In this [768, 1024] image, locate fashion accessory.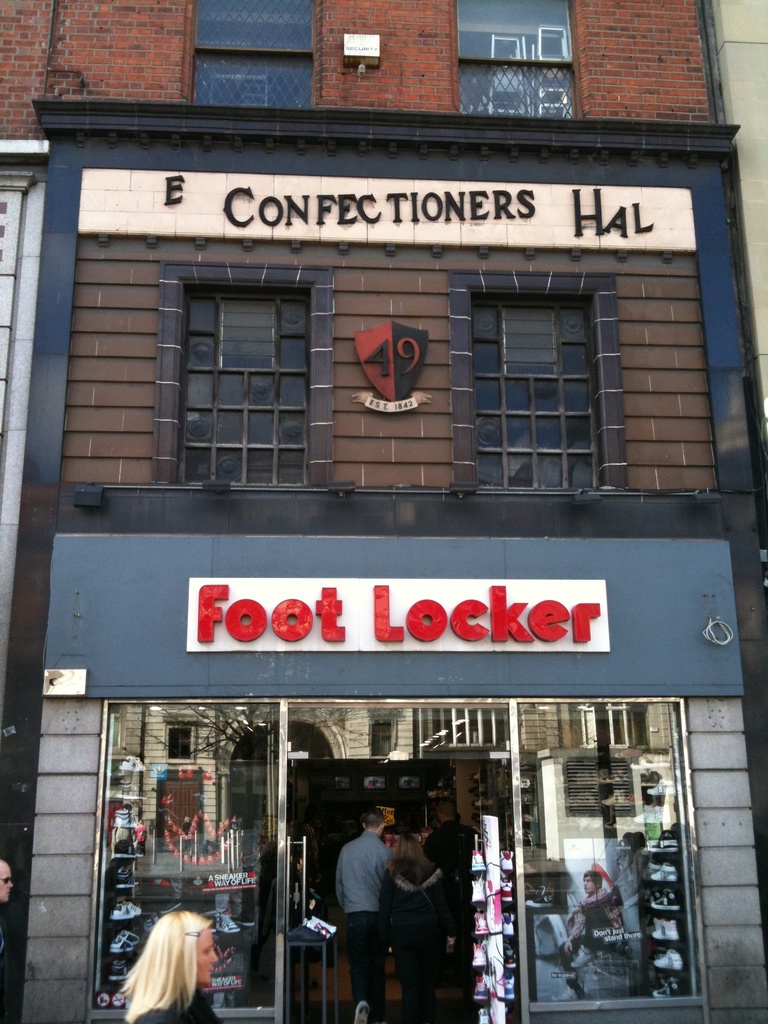
Bounding box: left=650, top=889, right=685, bottom=914.
